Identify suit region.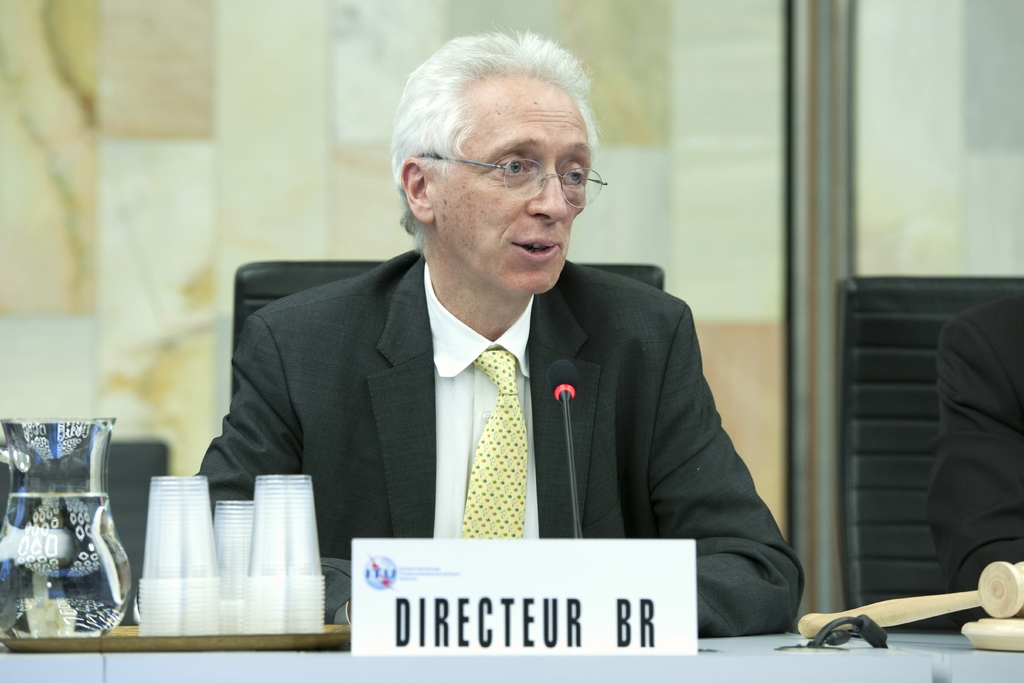
Region: BBox(280, 258, 806, 611).
